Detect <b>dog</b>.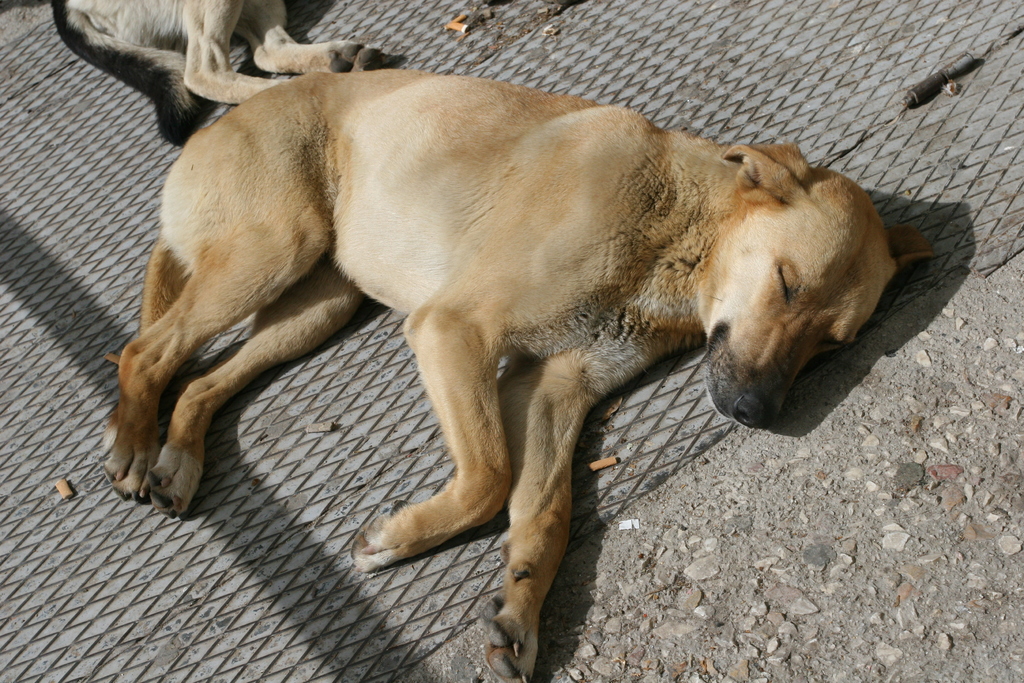
Detected at BBox(98, 70, 941, 682).
